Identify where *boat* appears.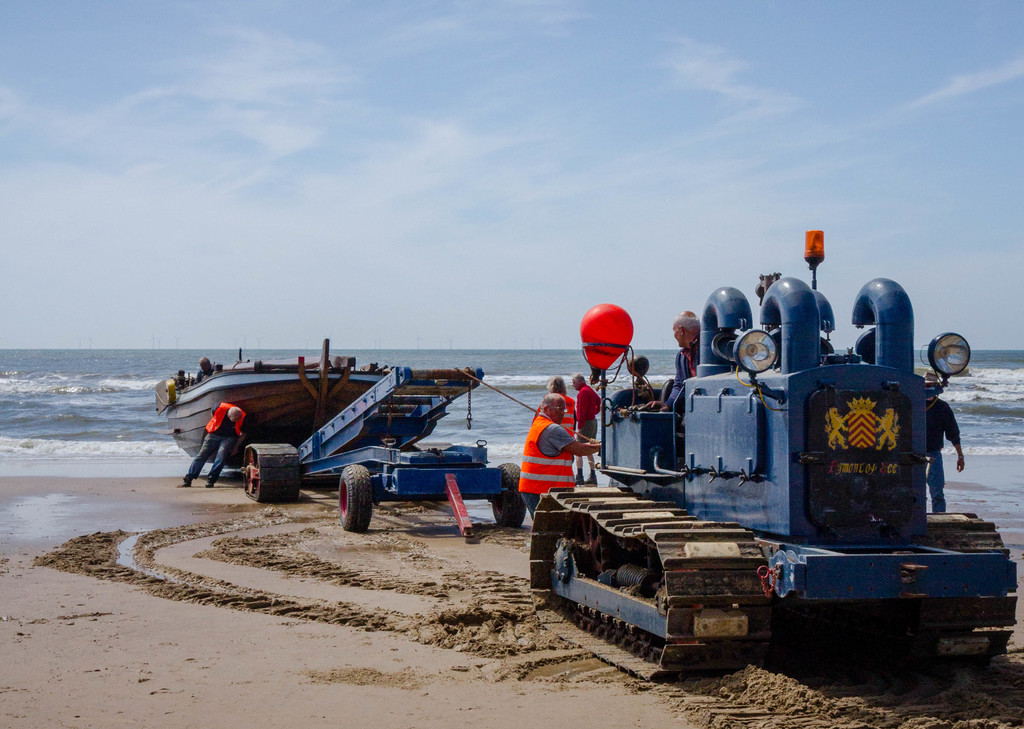
Appears at 237,371,525,534.
